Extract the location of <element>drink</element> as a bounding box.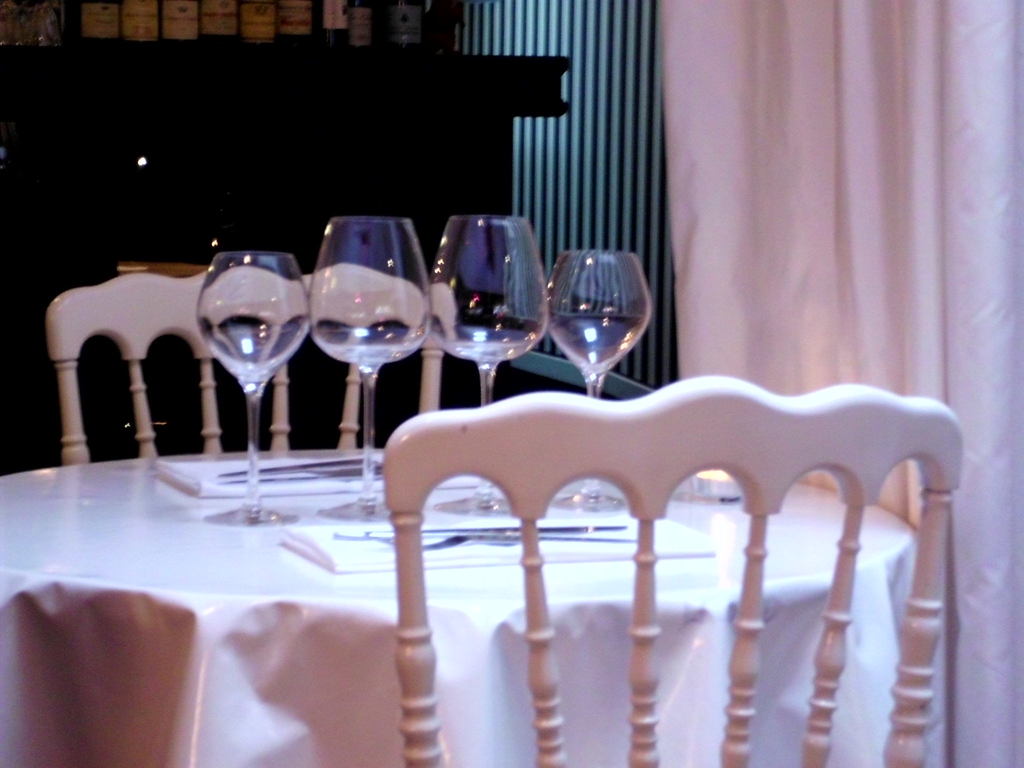
538 310 648 376.
